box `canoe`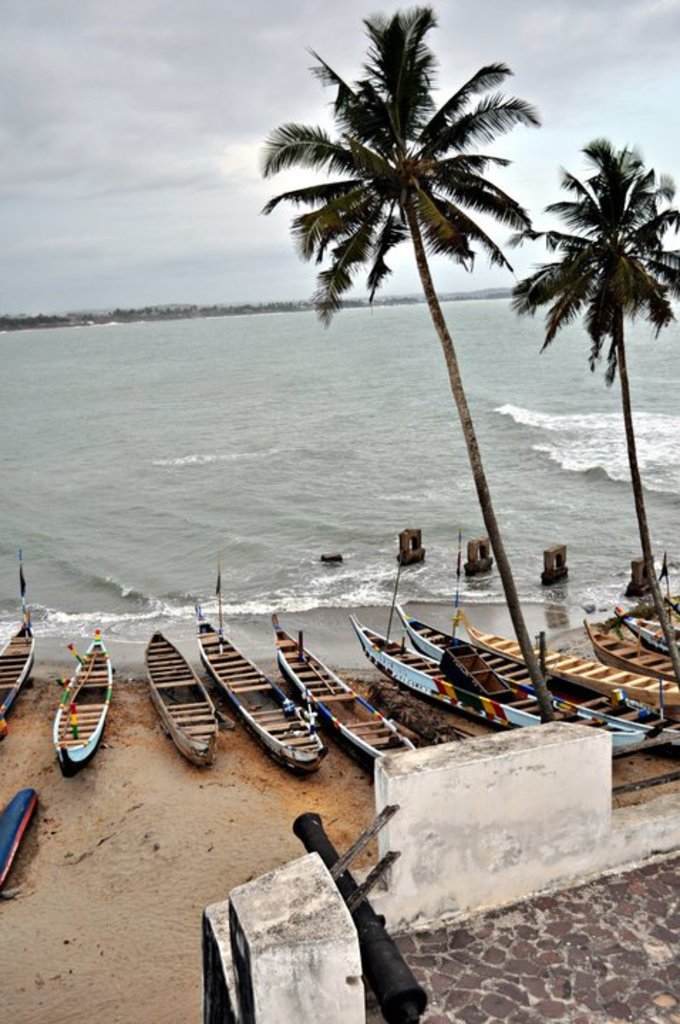
rect(4, 619, 37, 750)
